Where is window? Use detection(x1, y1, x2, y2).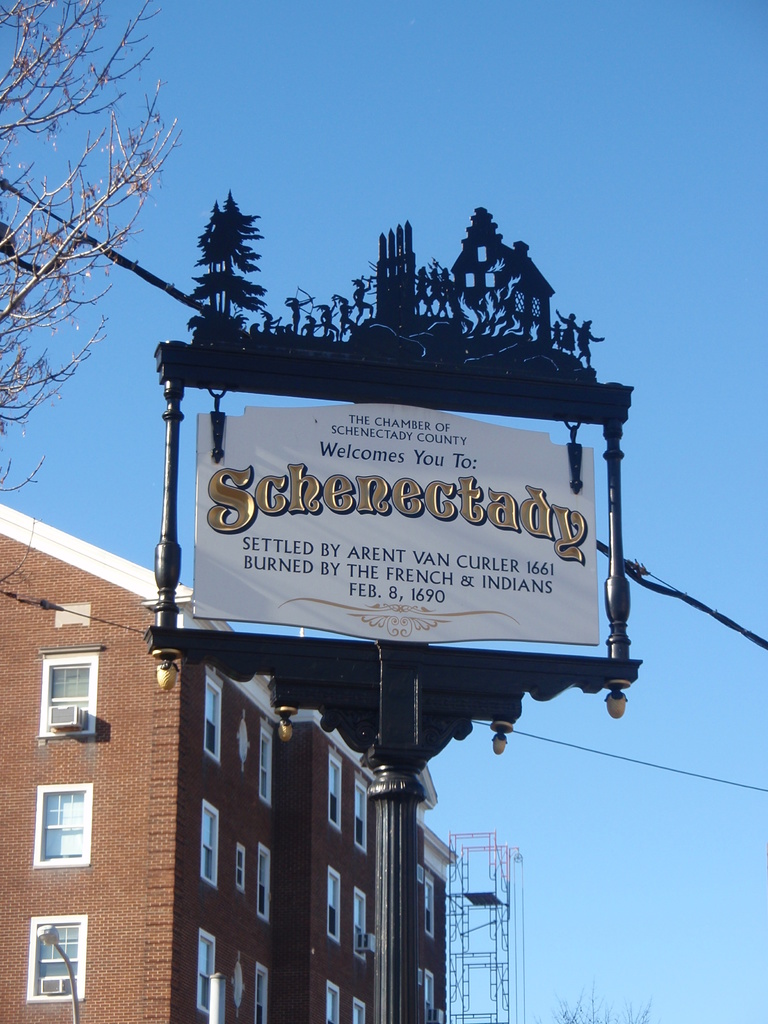
detection(254, 966, 268, 1023).
